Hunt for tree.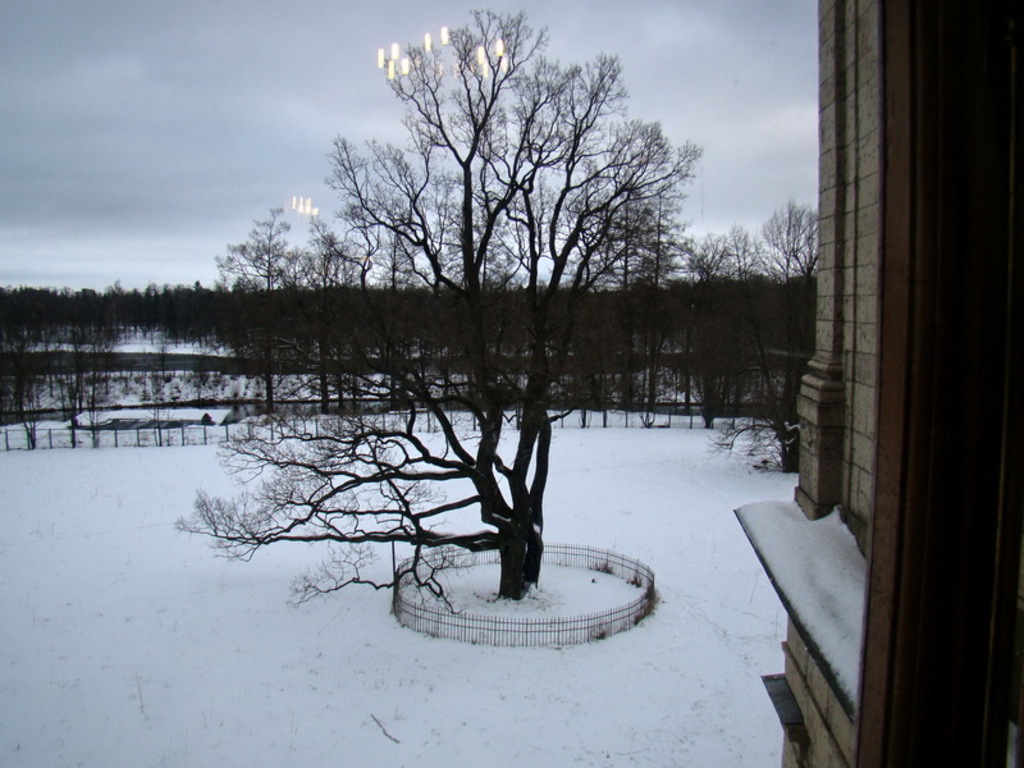
Hunted down at 558:242:635:426.
